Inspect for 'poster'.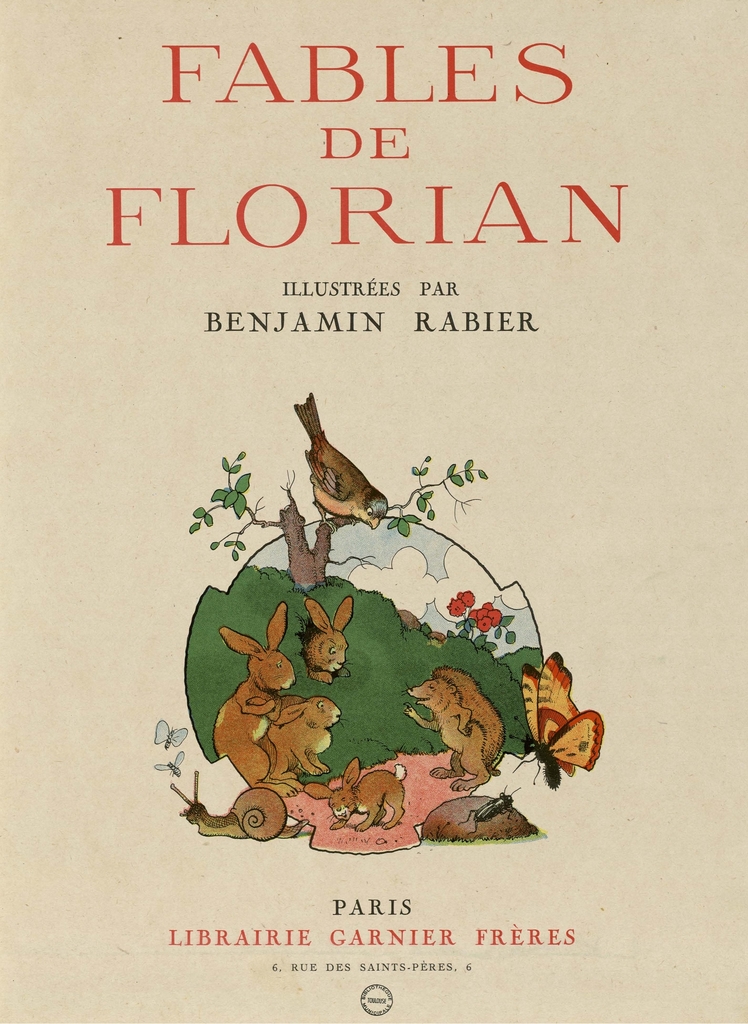
Inspection: bbox=(0, 0, 746, 1023).
